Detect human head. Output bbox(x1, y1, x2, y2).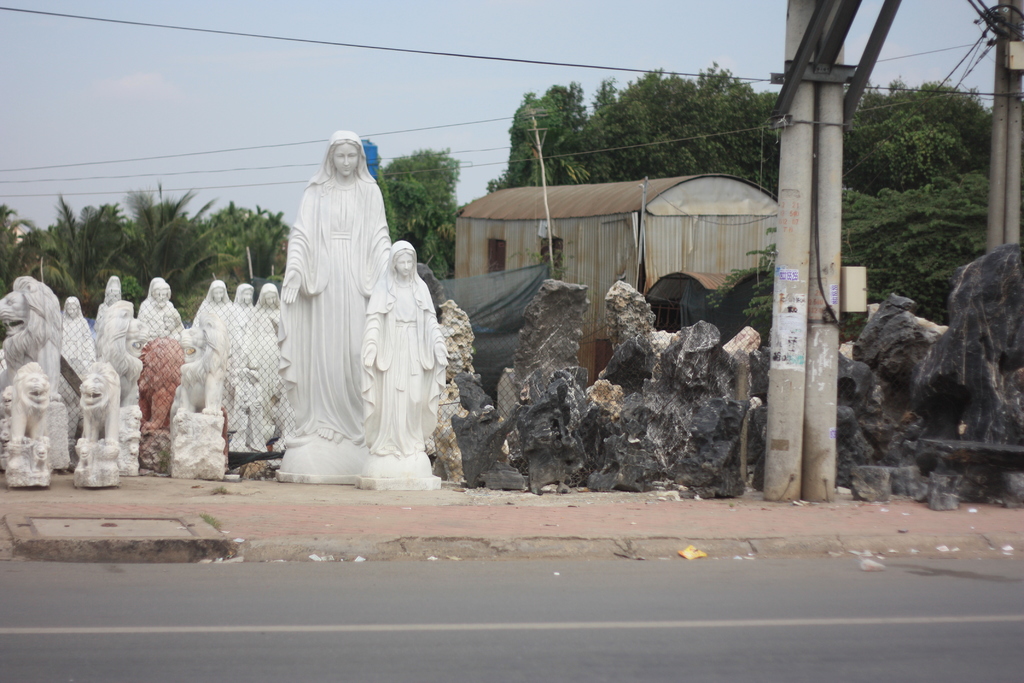
bbox(211, 279, 227, 302).
